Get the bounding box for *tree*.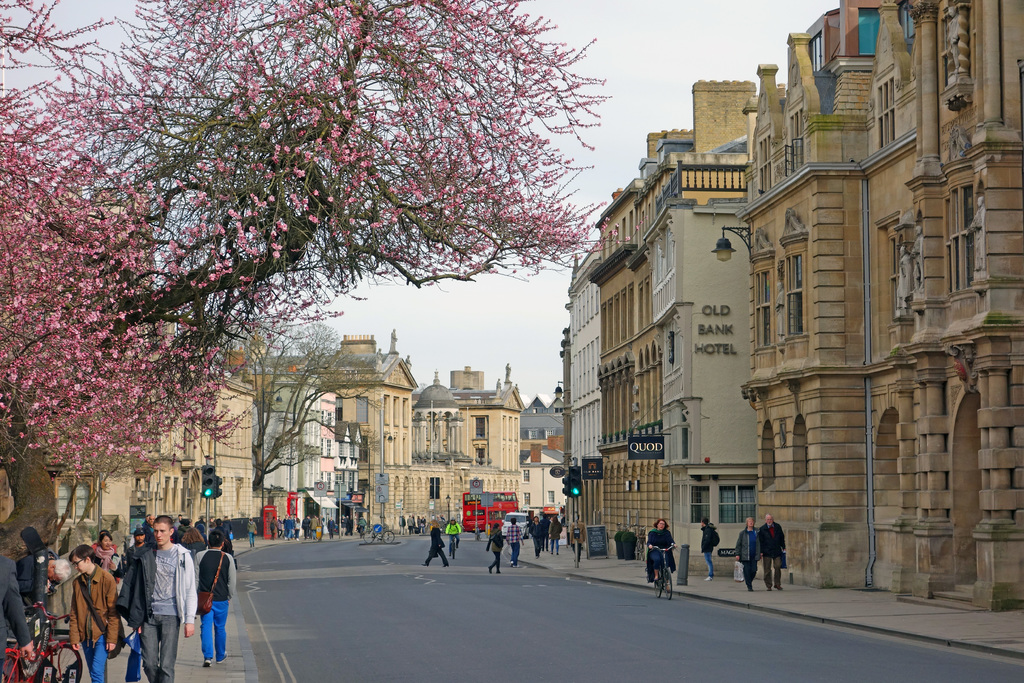
[14,0,757,591].
